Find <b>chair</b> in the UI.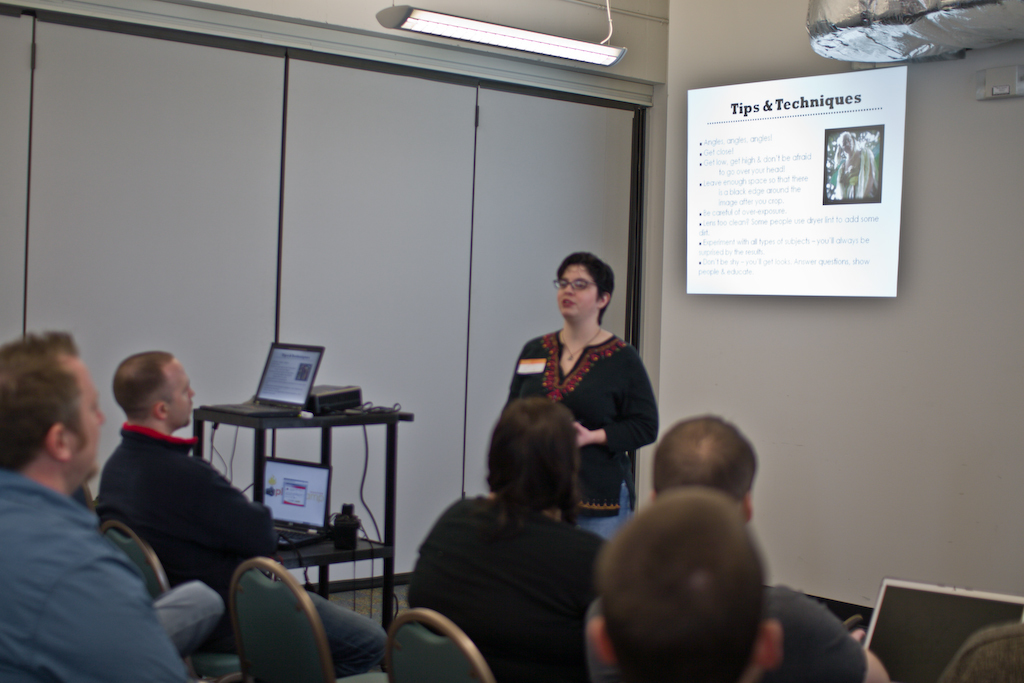
UI element at 104 522 192 674.
